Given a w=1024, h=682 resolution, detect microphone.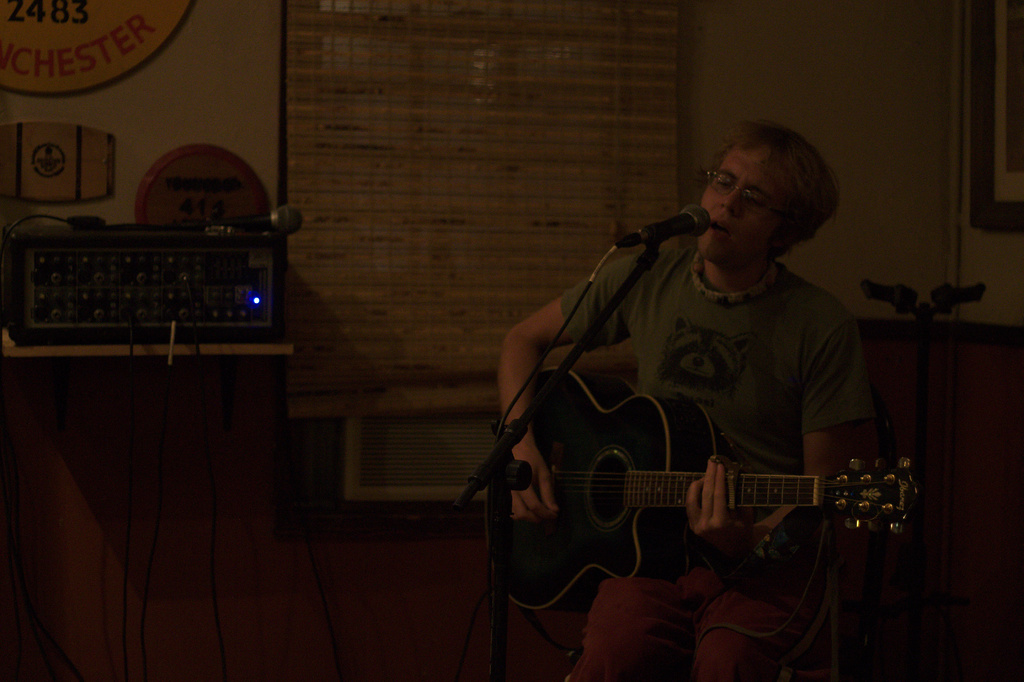
locate(600, 203, 715, 253).
